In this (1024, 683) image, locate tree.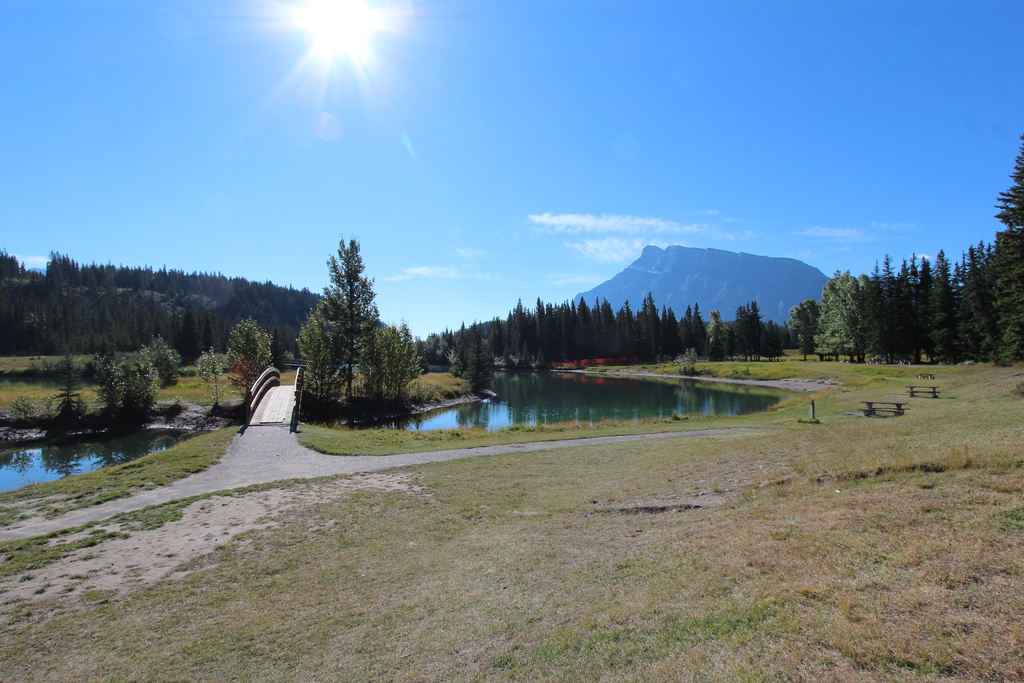
Bounding box: BBox(172, 299, 207, 370).
